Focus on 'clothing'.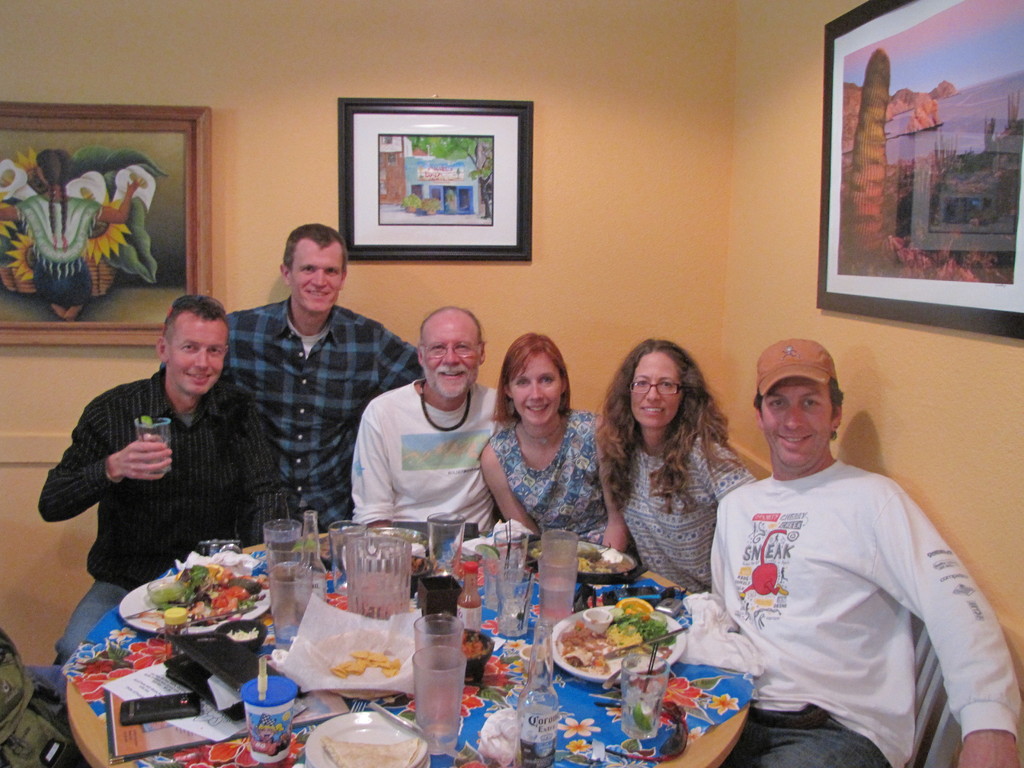
Focused at {"left": 683, "top": 419, "right": 974, "bottom": 730}.
